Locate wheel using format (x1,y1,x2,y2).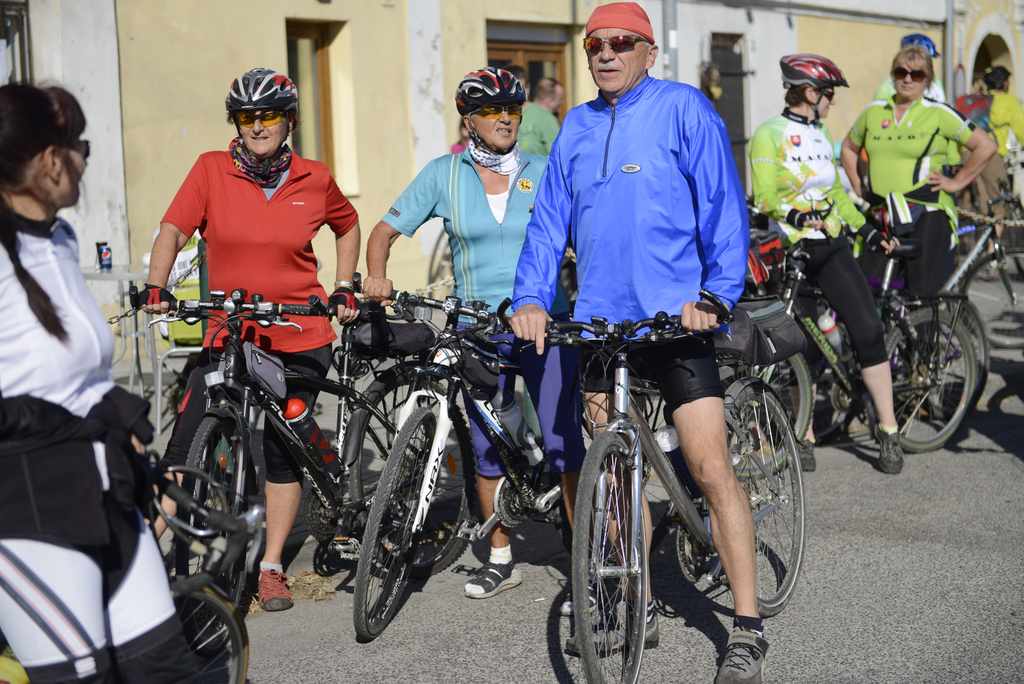
(733,352,817,478).
